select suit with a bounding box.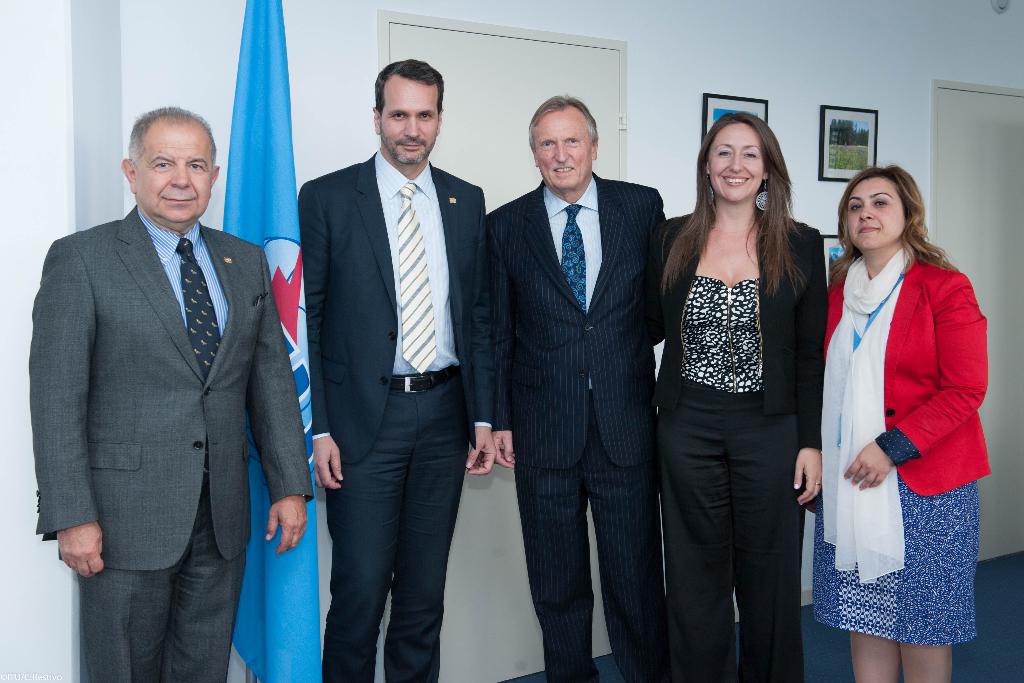
x1=822, y1=252, x2=990, y2=500.
